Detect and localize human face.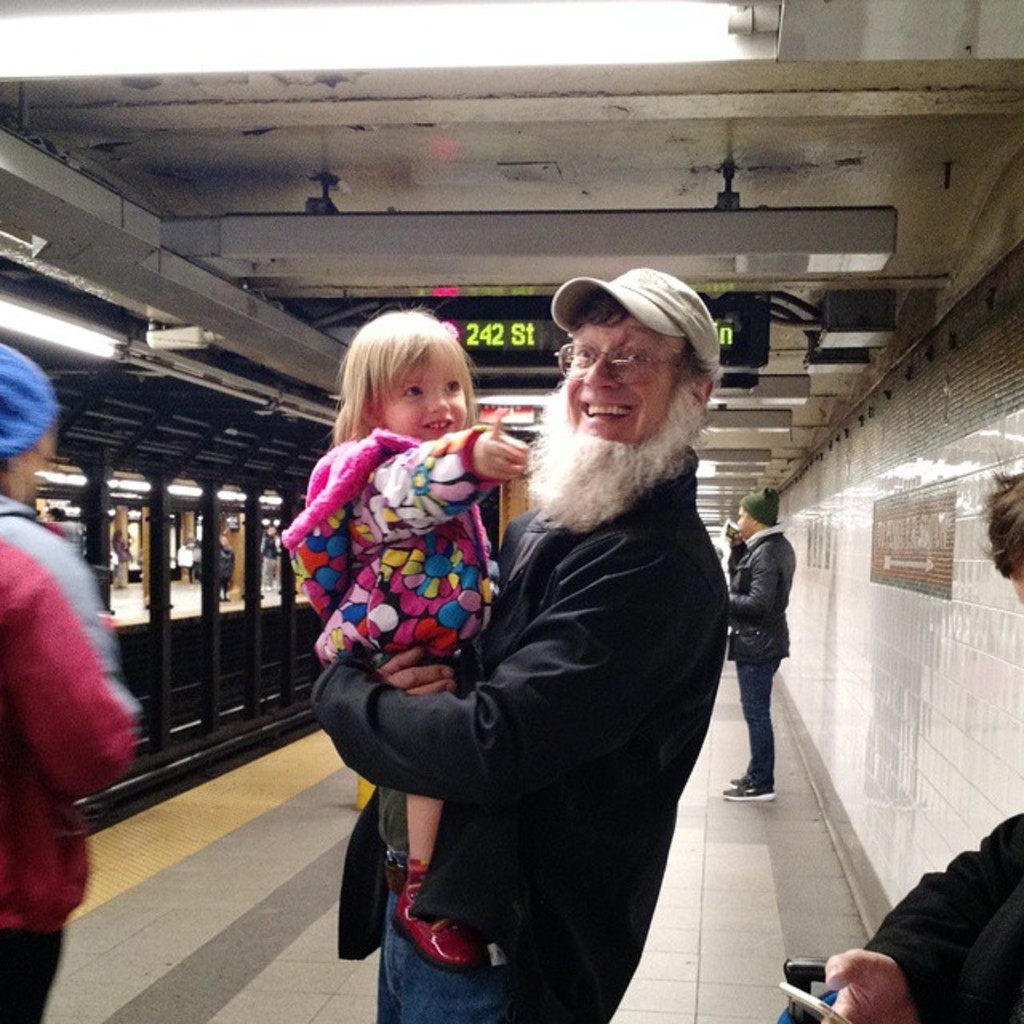
Localized at bbox=(738, 507, 754, 534).
